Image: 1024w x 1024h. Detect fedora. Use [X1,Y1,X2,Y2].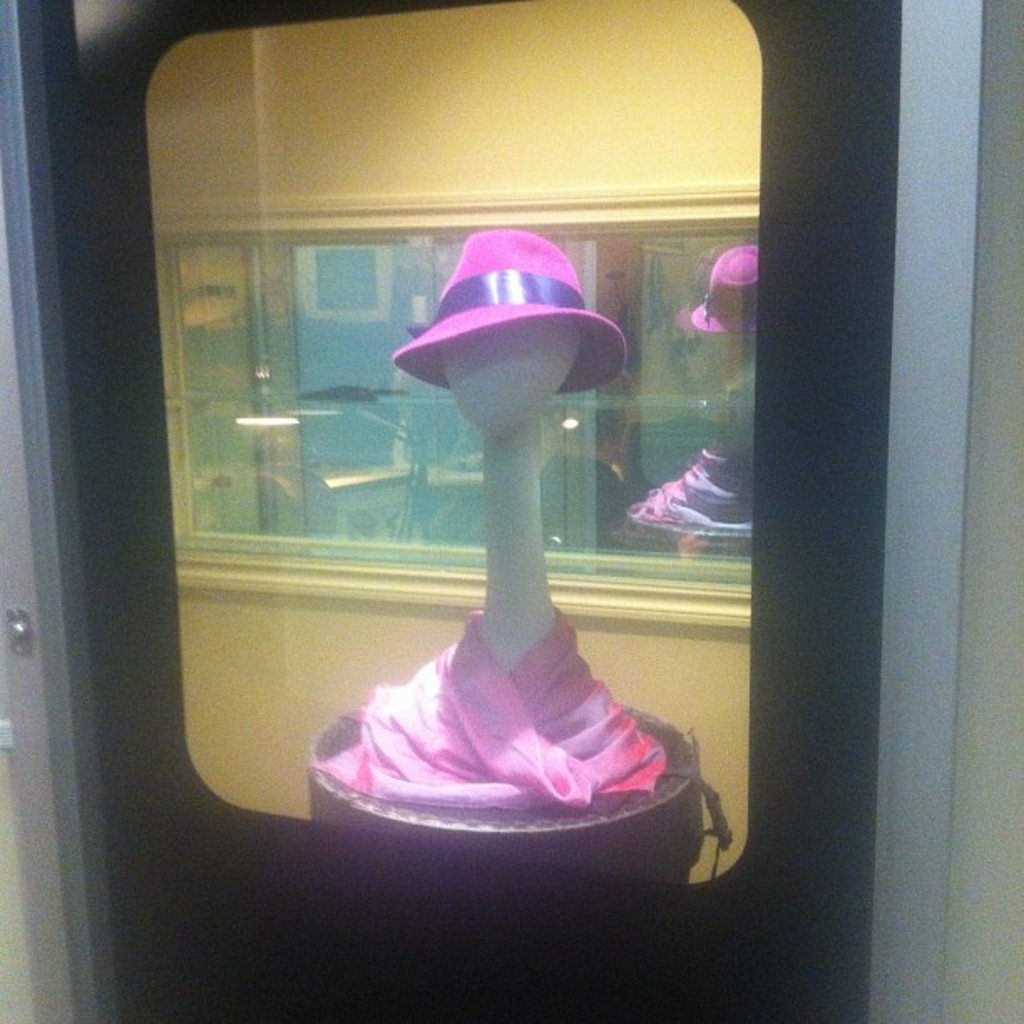
[380,211,622,398].
